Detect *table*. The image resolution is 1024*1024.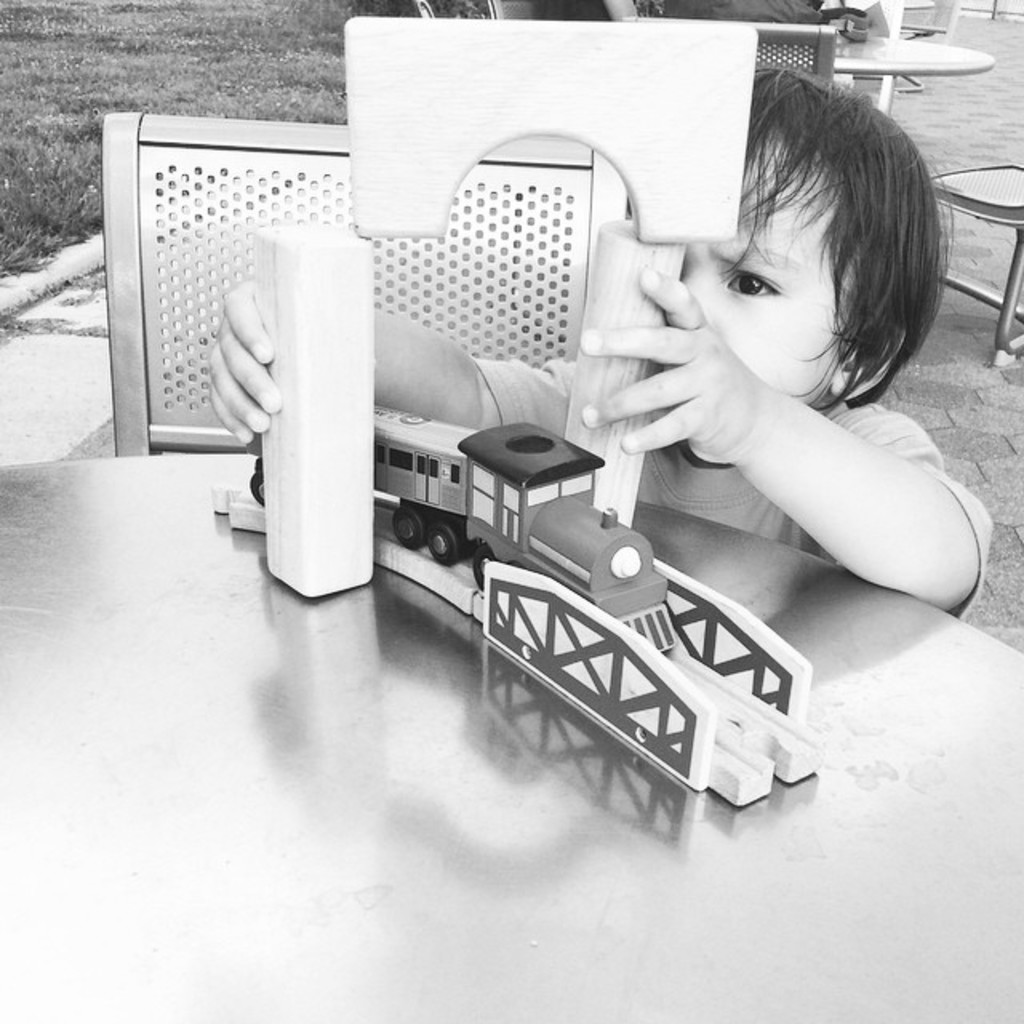
BBox(755, 30, 994, 118).
